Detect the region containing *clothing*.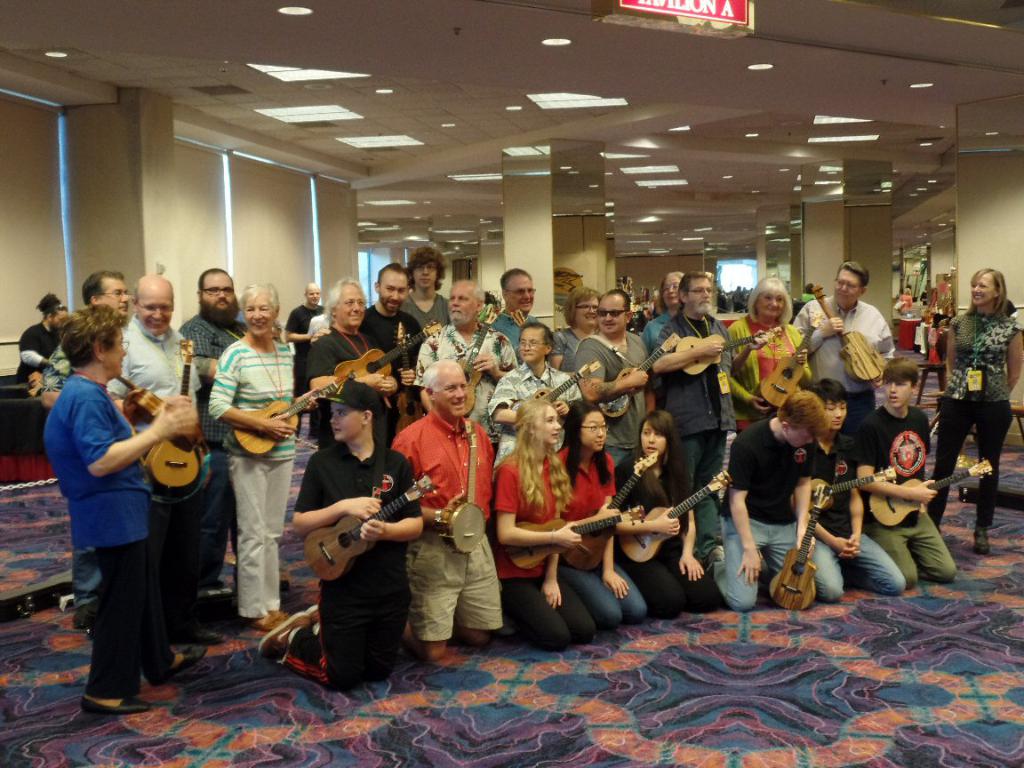
l=285, t=284, r=324, b=423.
